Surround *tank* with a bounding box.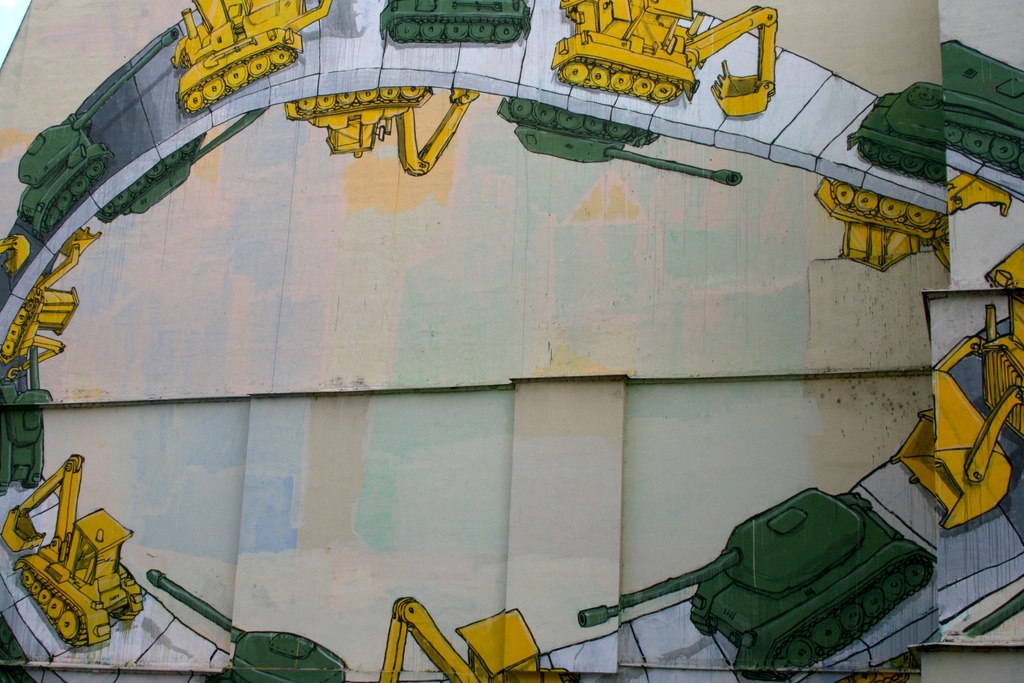
select_region(147, 566, 346, 682).
